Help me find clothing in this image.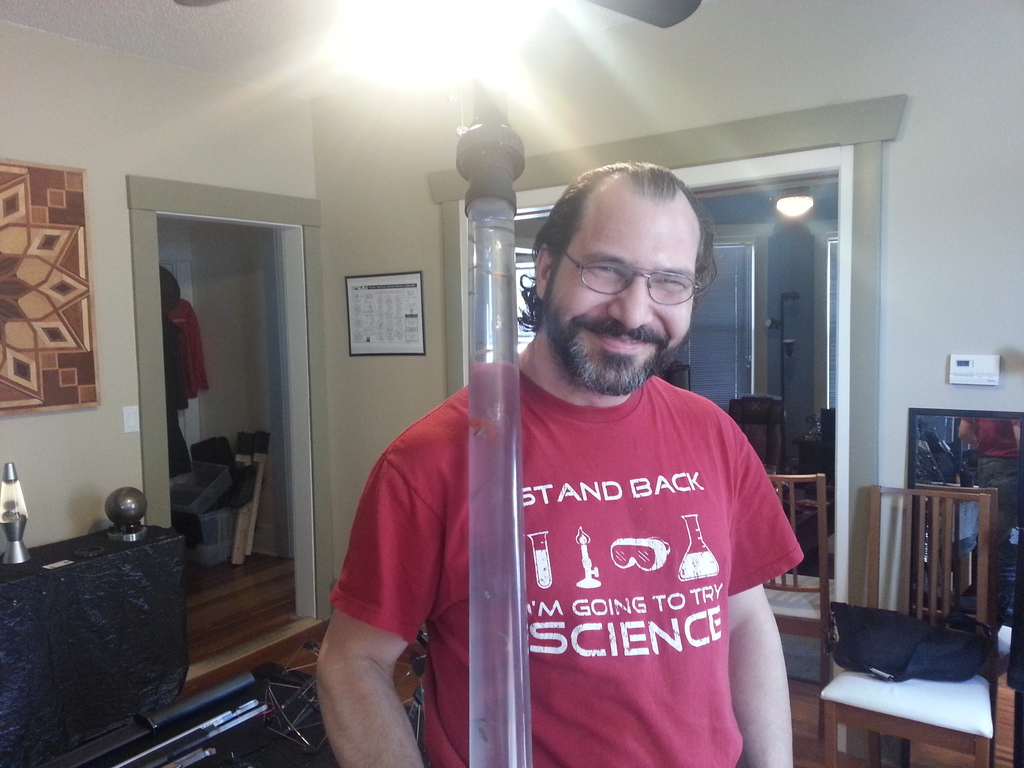
Found it: locate(963, 410, 1023, 515).
